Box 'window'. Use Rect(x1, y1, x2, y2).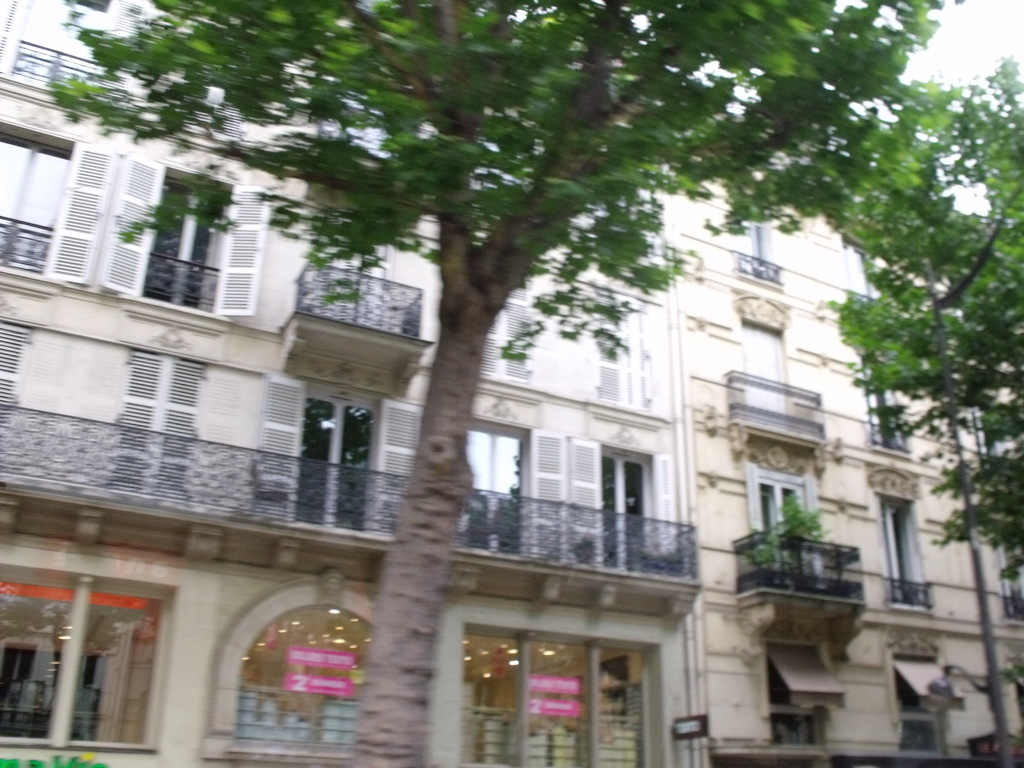
Rect(0, 527, 176, 749).
